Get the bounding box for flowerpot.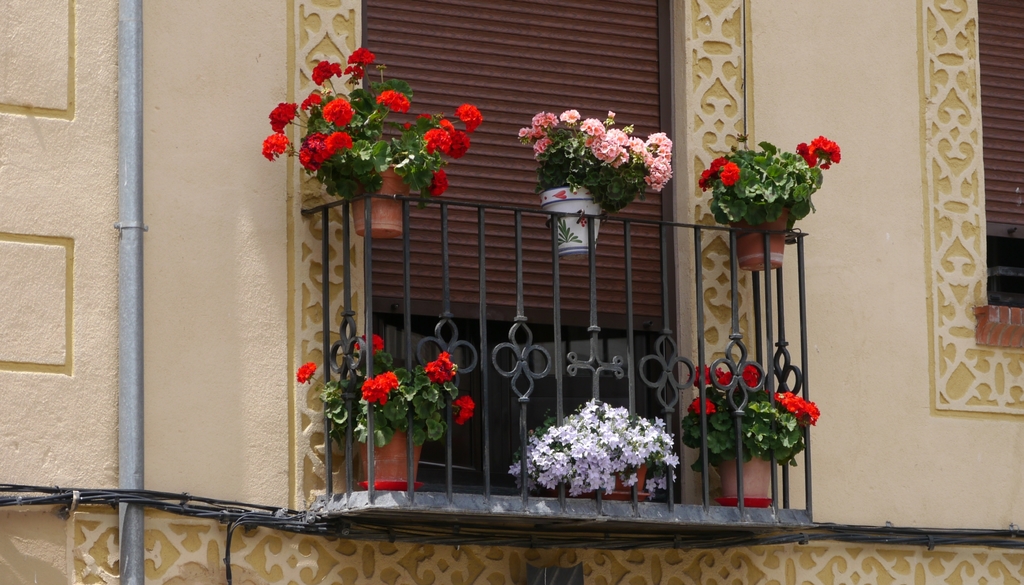
[left=607, top=454, right=662, bottom=511].
